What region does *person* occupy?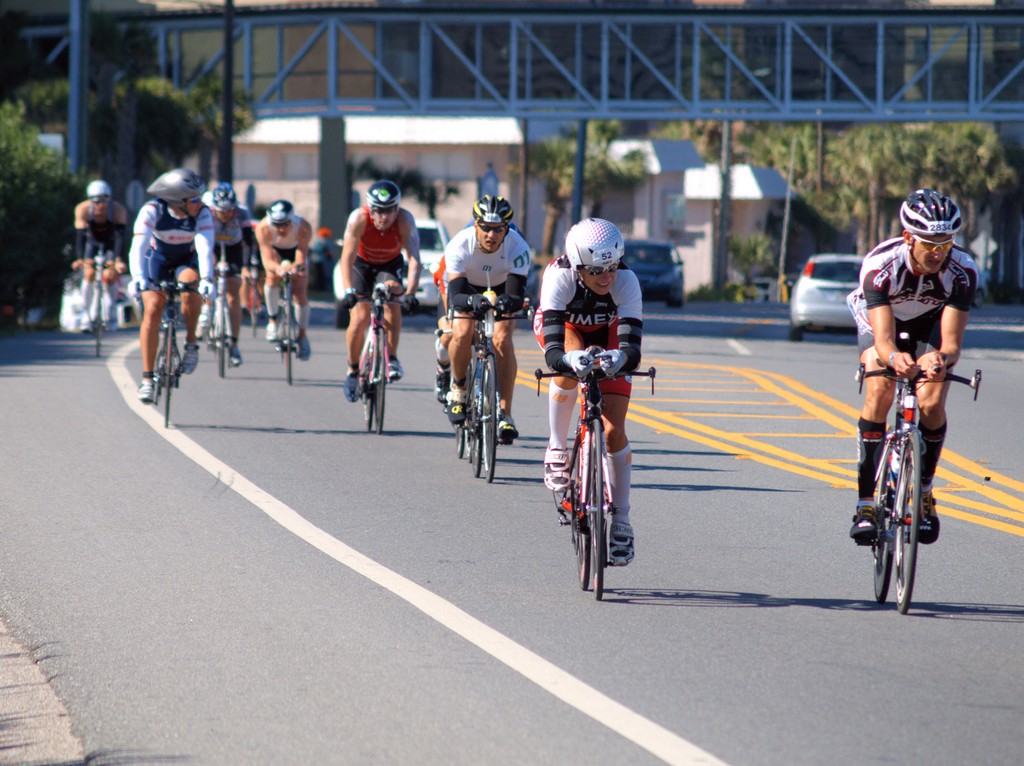
[851, 189, 980, 544].
